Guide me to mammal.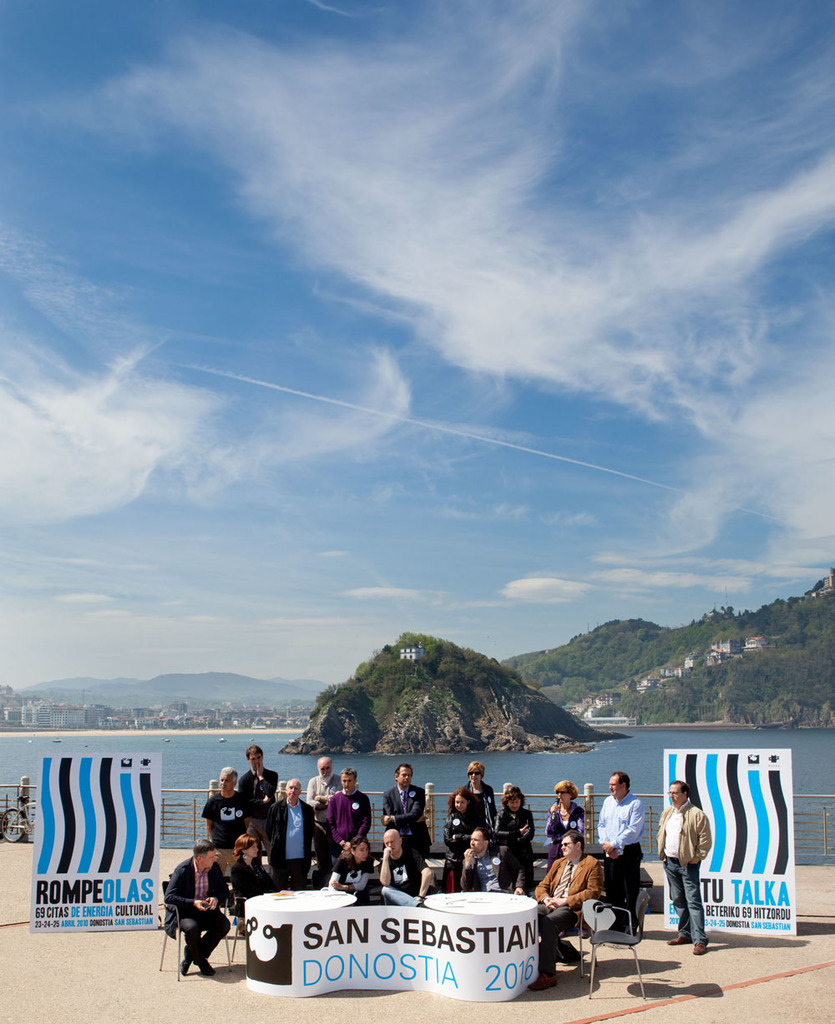
Guidance: 380:768:429:852.
